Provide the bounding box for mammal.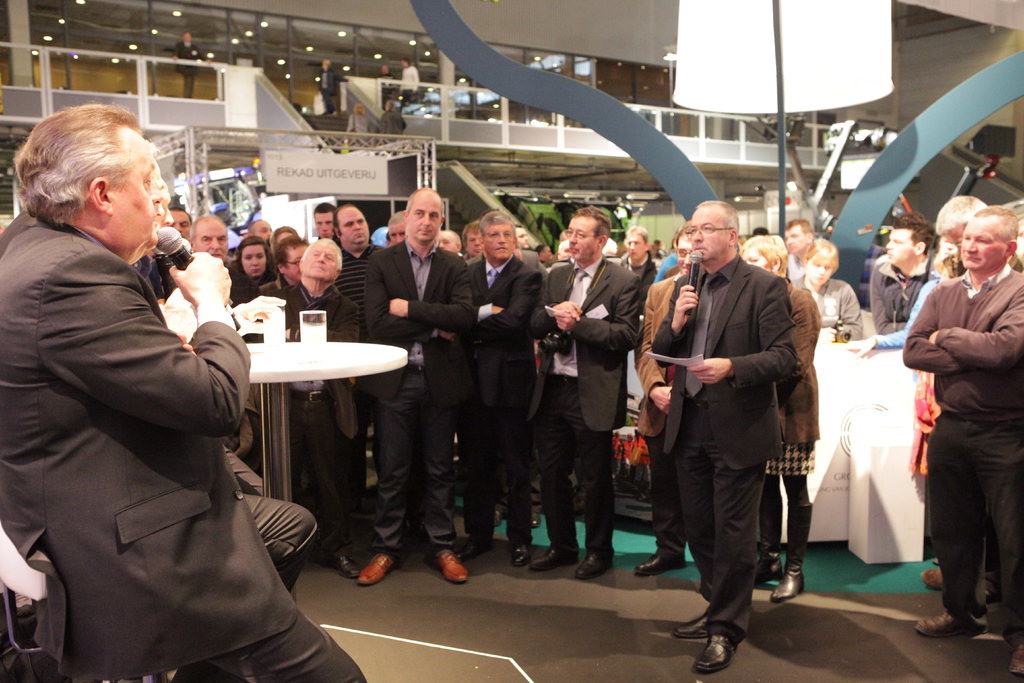
[0, 99, 367, 682].
